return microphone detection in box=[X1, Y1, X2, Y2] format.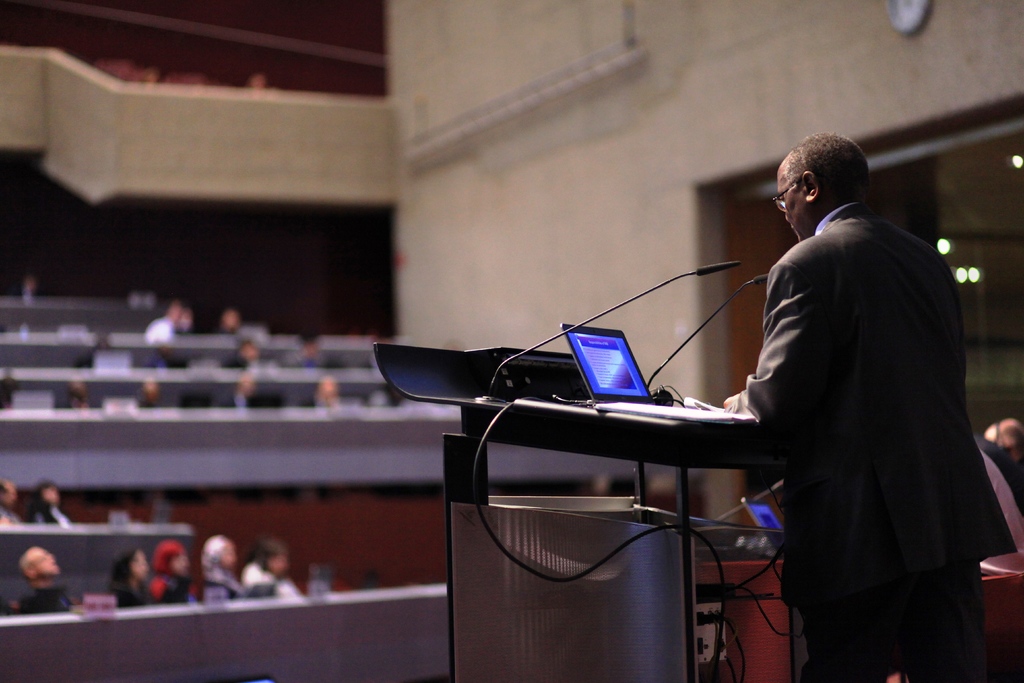
box=[749, 277, 767, 283].
